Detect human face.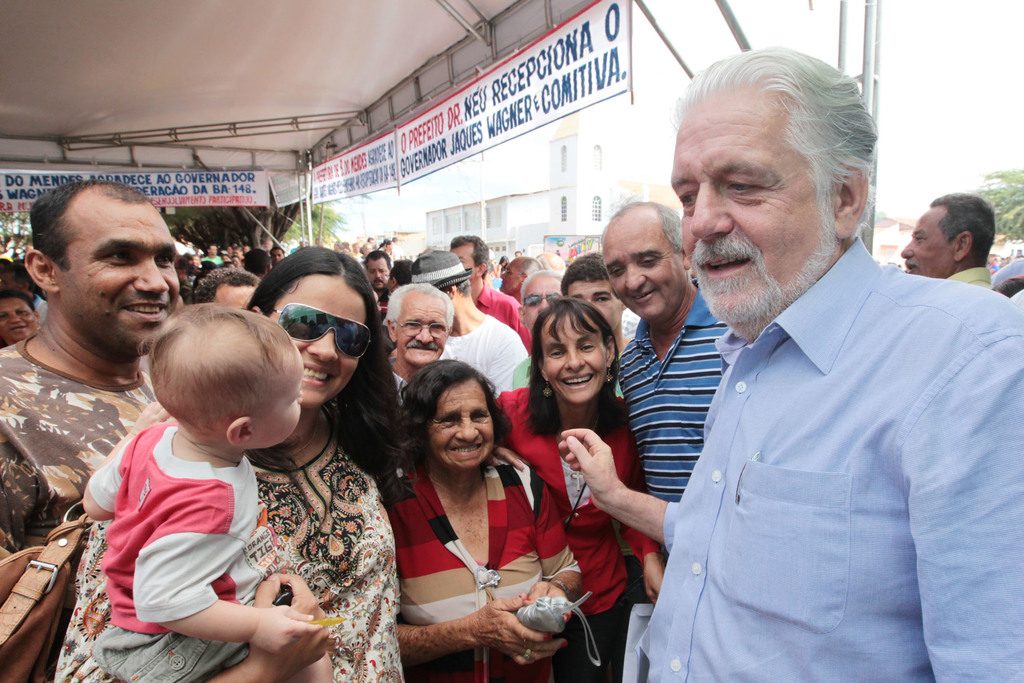
Detected at [x1=61, y1=204, x2=181, y2=352].
